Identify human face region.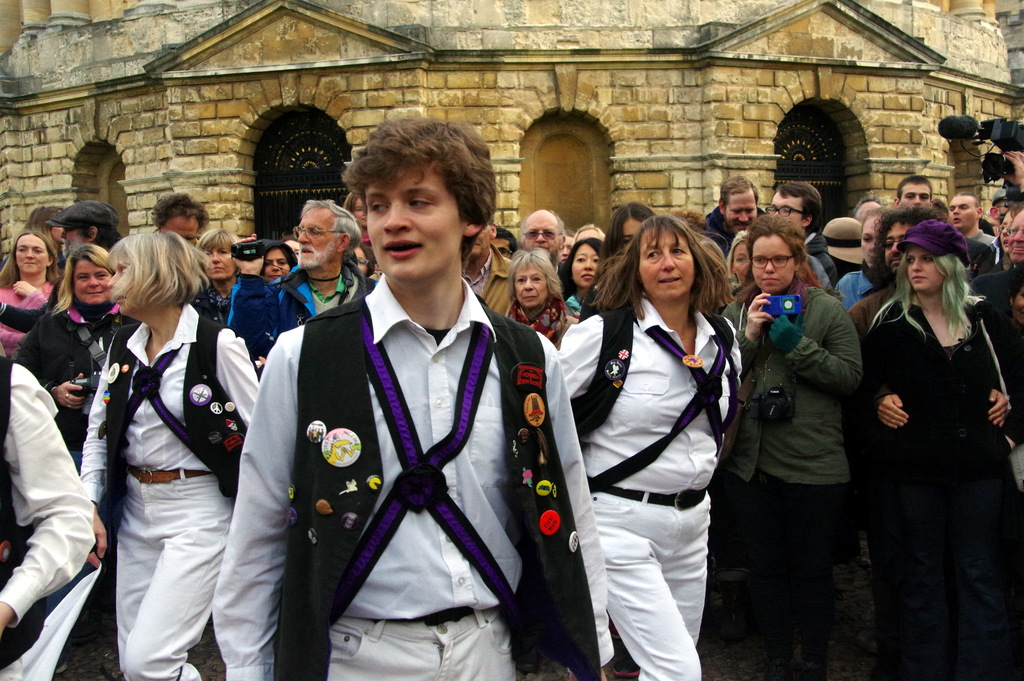
Region: x1=1014, y1=288, x2=1023, y2=319.
